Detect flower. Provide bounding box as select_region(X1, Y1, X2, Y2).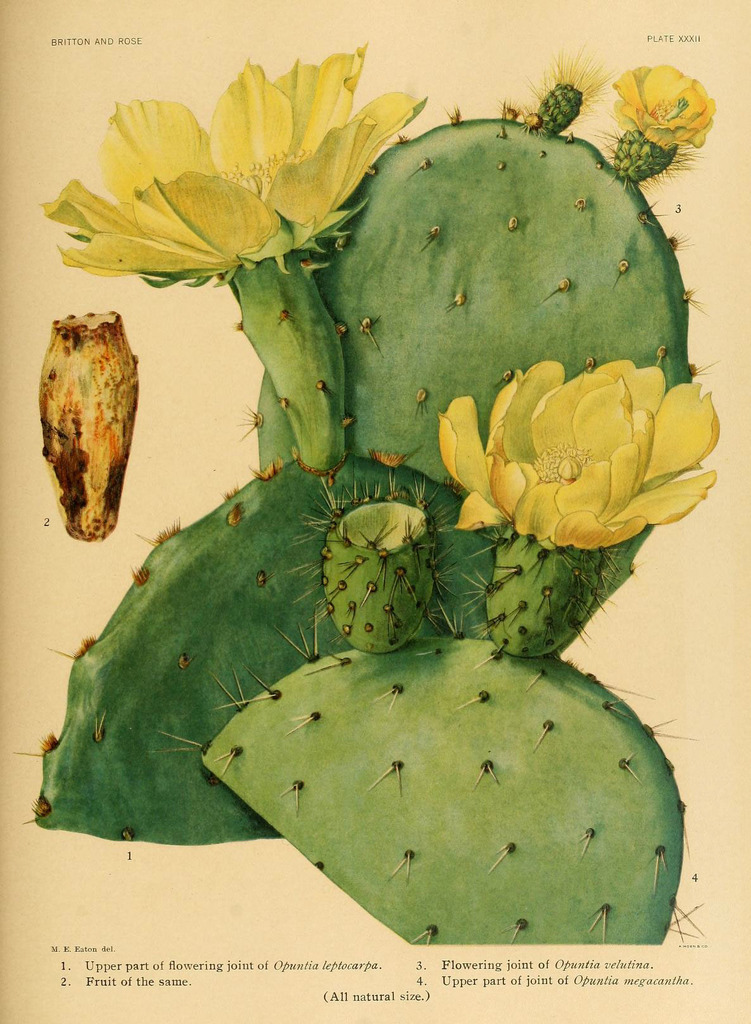
select_region(33, 43, 427, 276).
